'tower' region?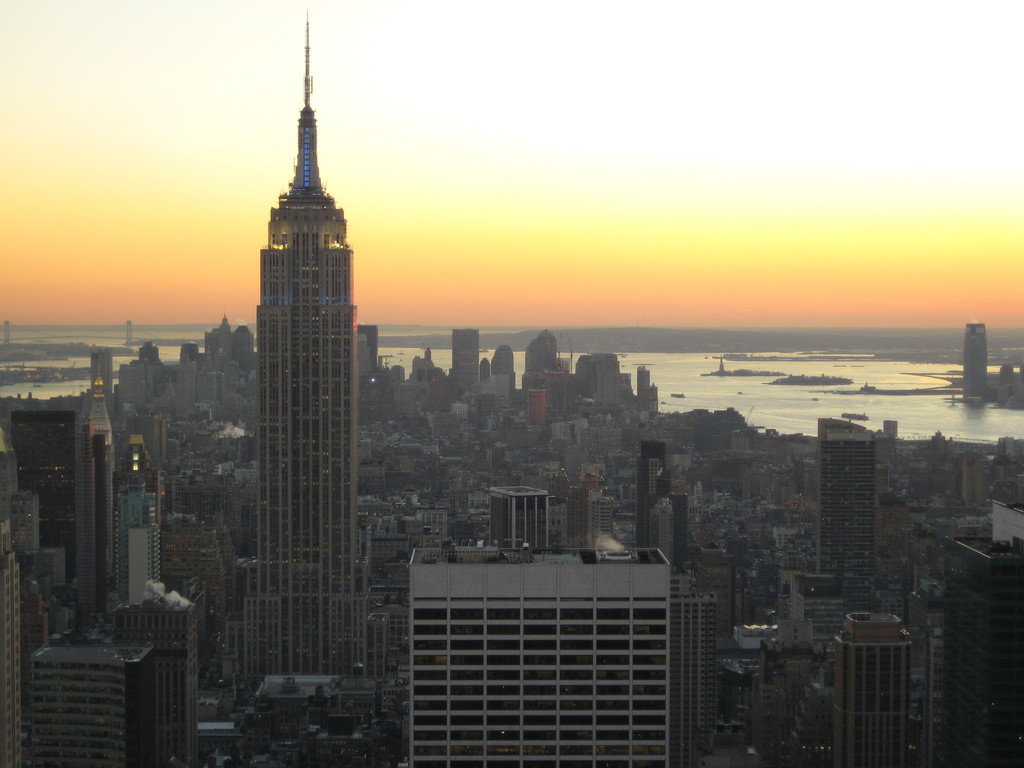
(x1=588, y1=490, x2=612, y2=541)
